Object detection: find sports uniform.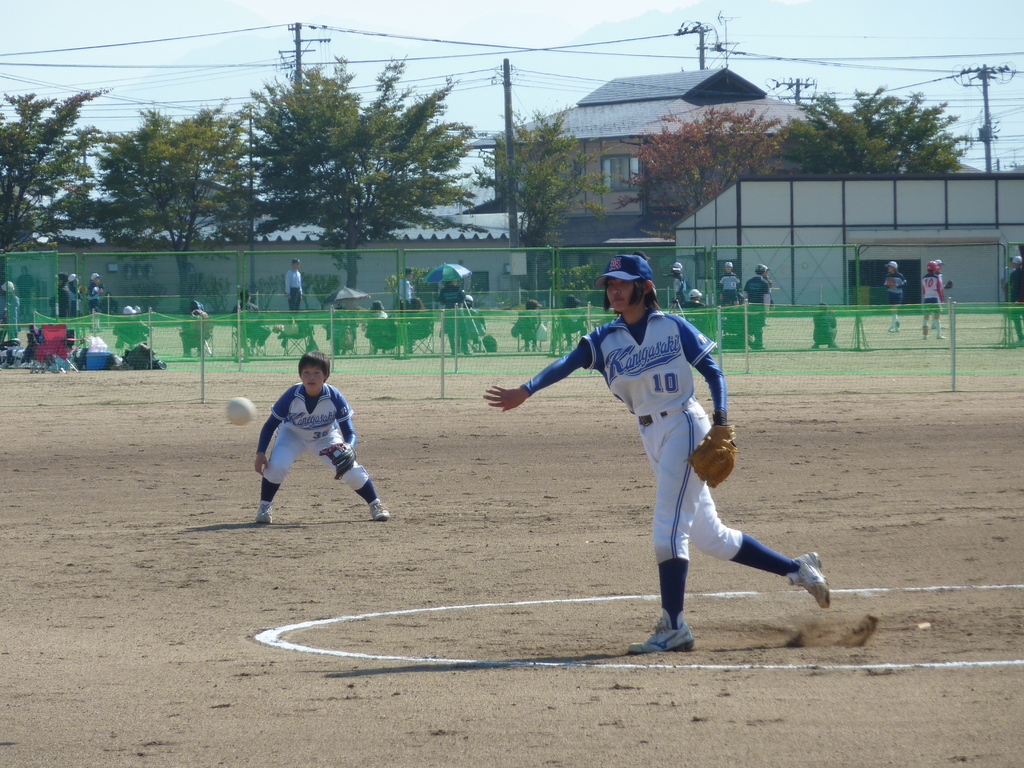
717/269/760/305.
